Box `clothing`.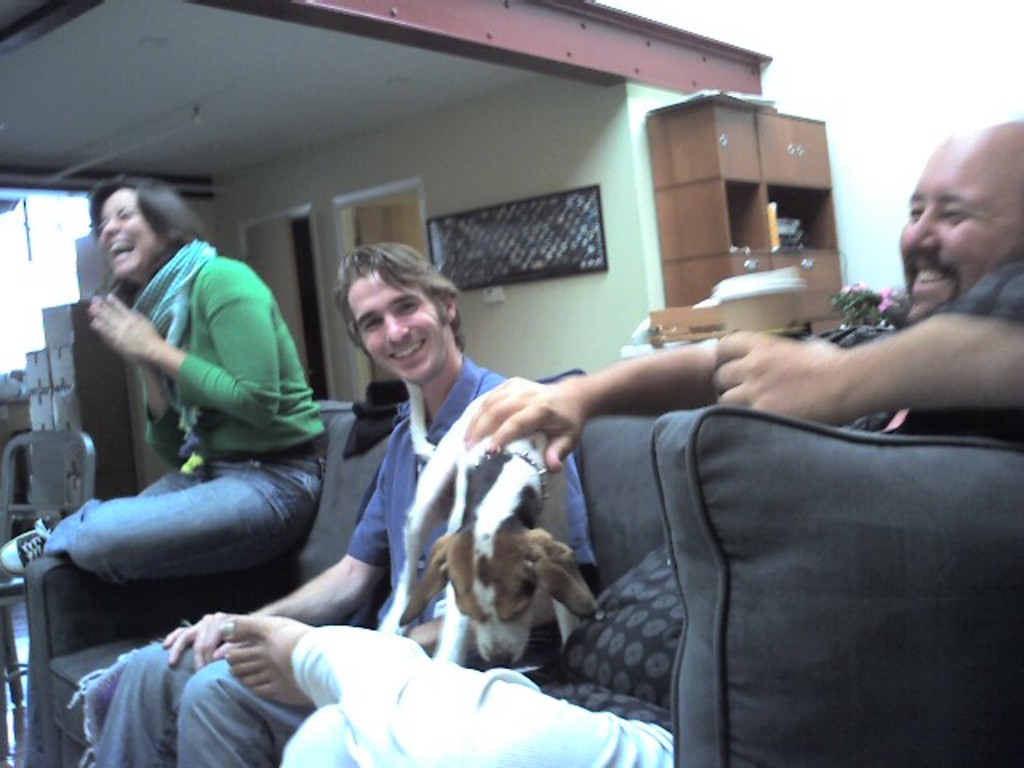
46, 235, 330, 584.
